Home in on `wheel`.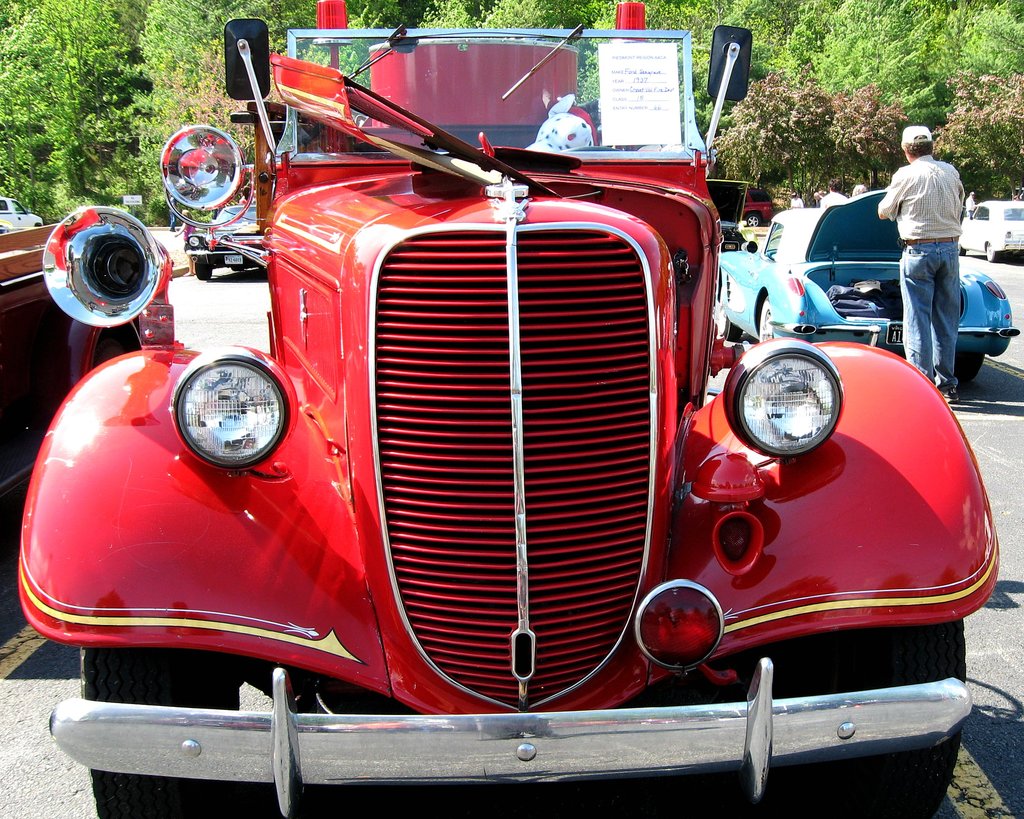
Homed in at (756, 299, 776, 343).
